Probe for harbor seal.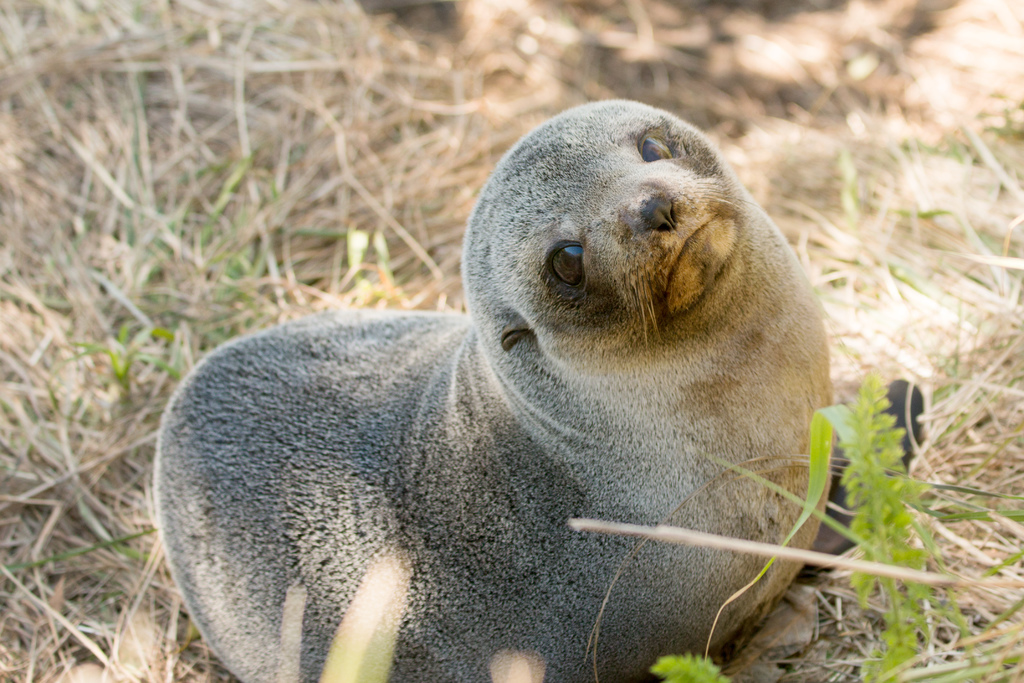
Probe result: 154 98 927 682.
